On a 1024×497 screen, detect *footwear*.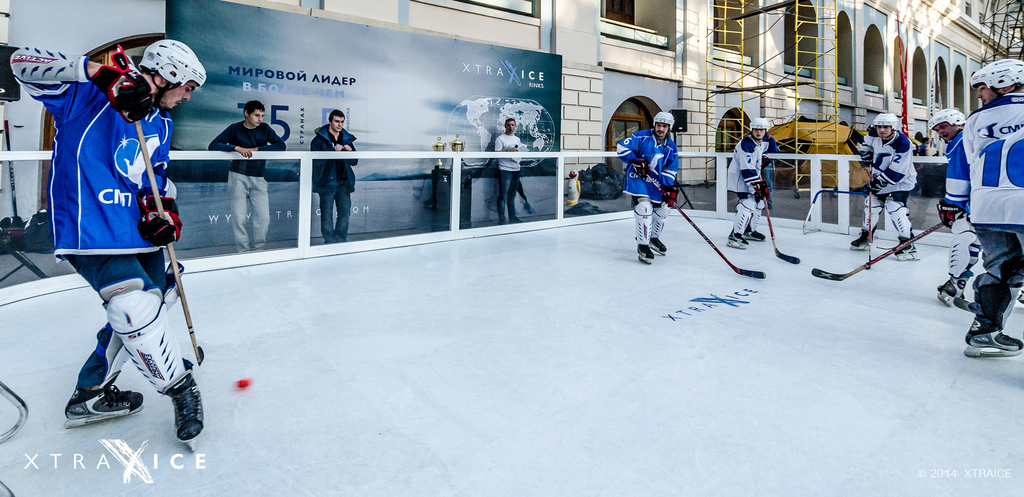
box(652, 228, 671, 260).
